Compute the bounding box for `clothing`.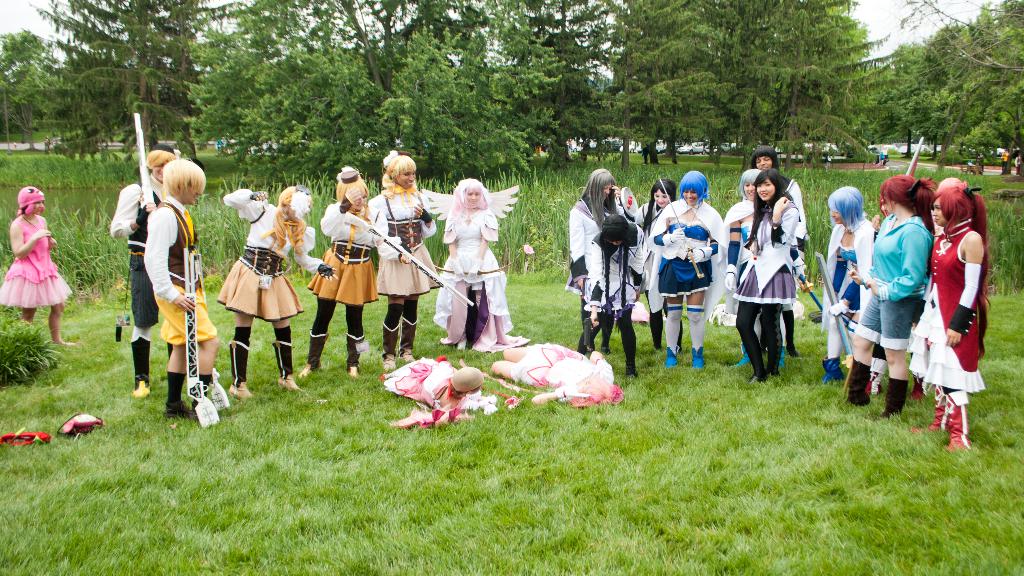
select_region(113, 166, 174, 345).
